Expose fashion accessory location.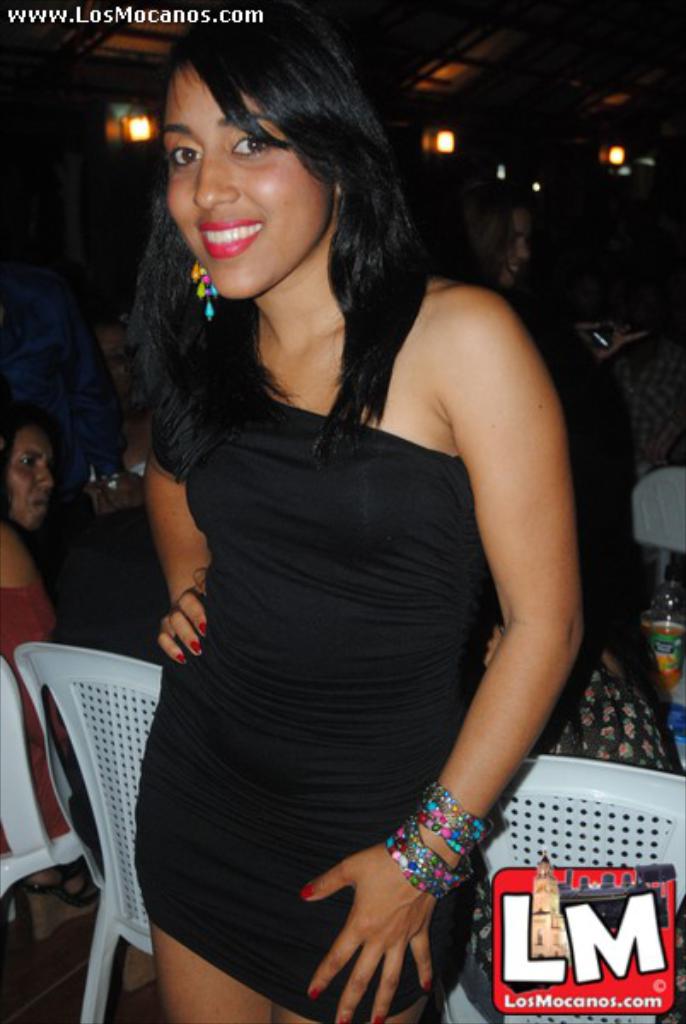
Exposed at left=304, top=981, right=321, bottom=1000.
